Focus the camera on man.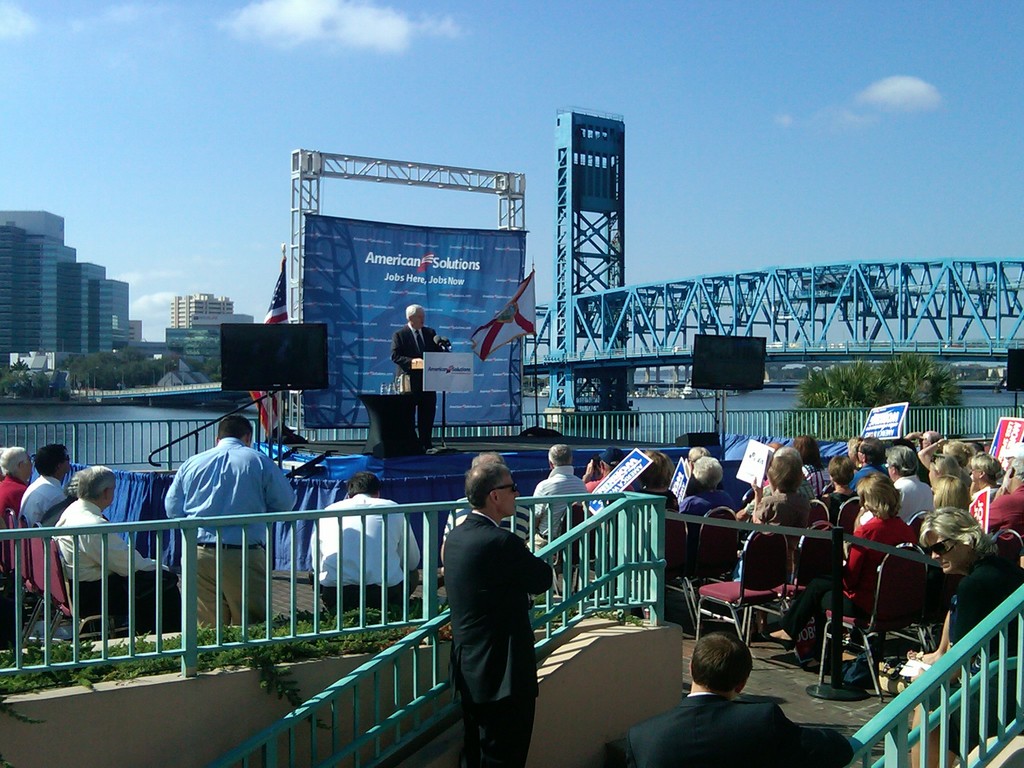
Focus region: [left=886, top=445, right=936, bottom=518].
